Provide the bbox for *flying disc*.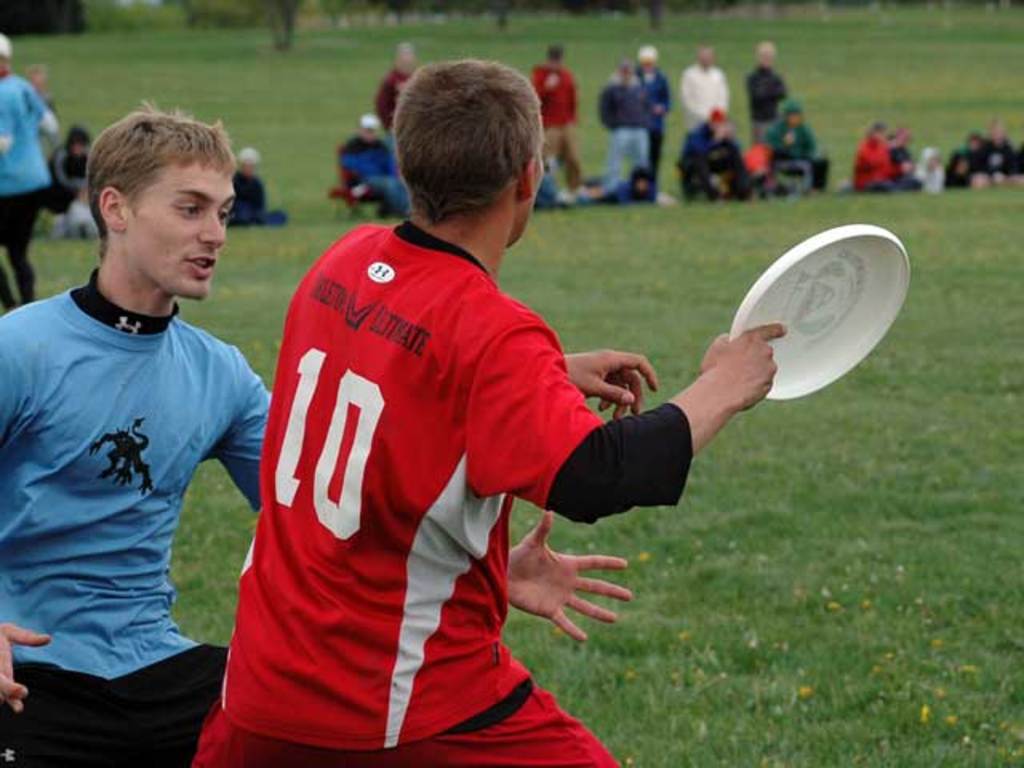
box(728, 222, 912, 398).
